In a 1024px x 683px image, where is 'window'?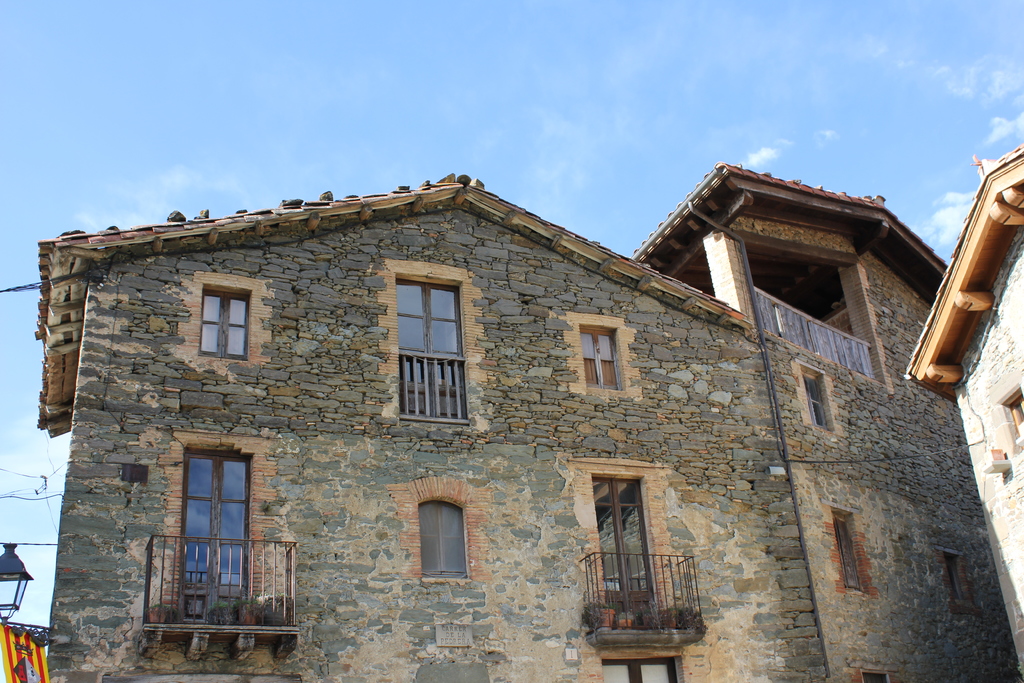
578 329 616 389.
